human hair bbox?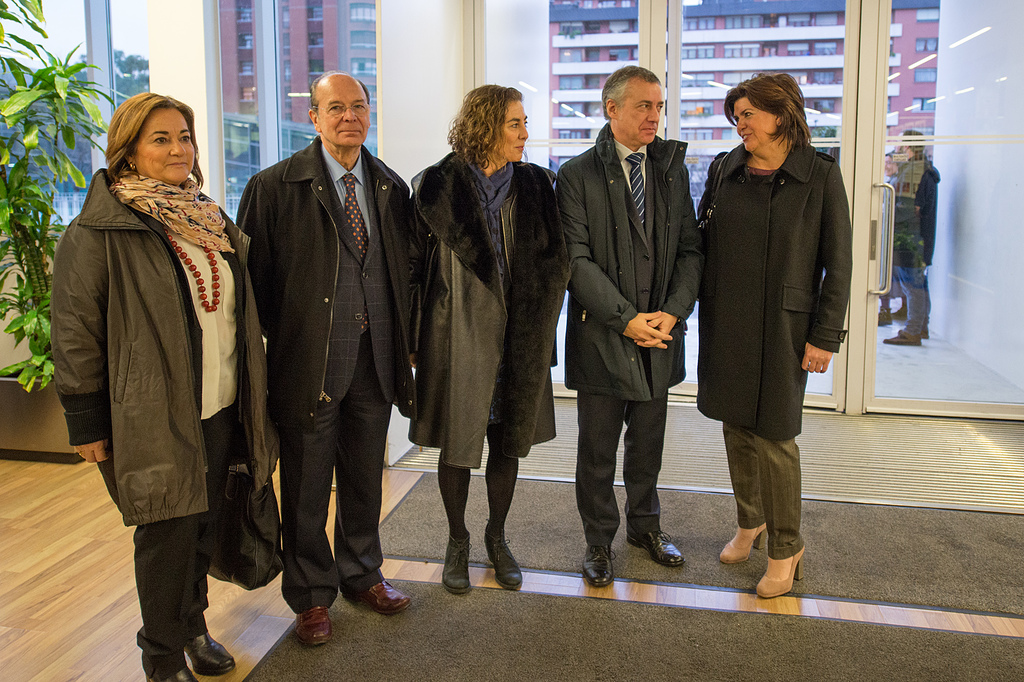
l=308, t=67, r=378, b=155
